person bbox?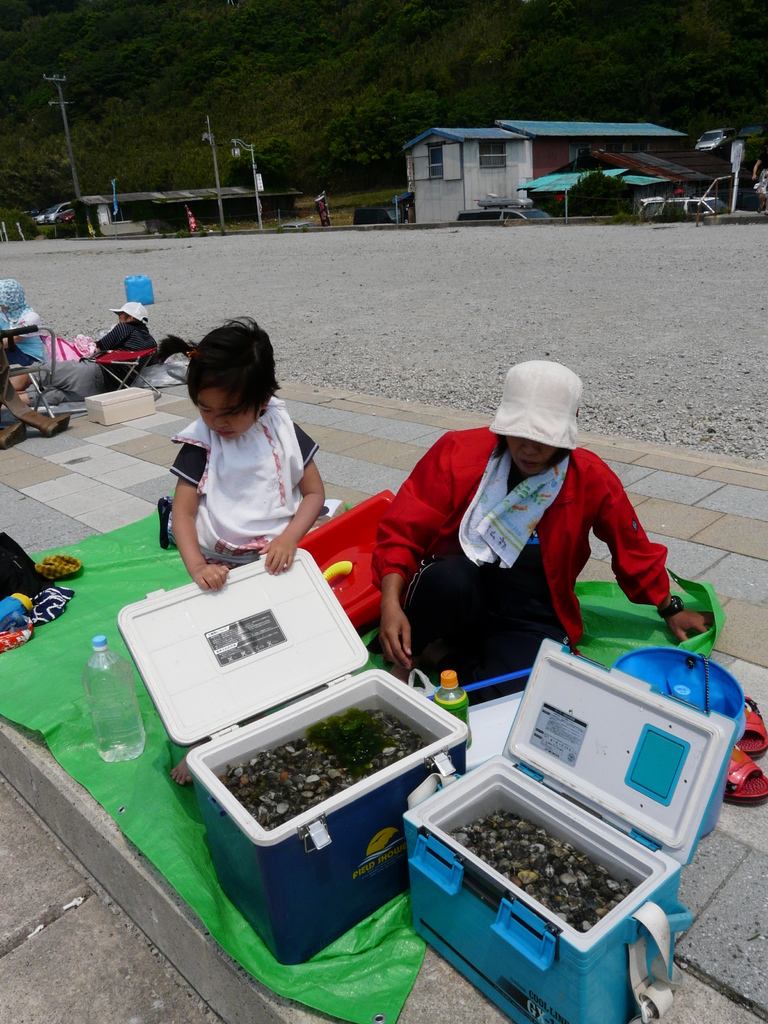
(351,343,684,721)
